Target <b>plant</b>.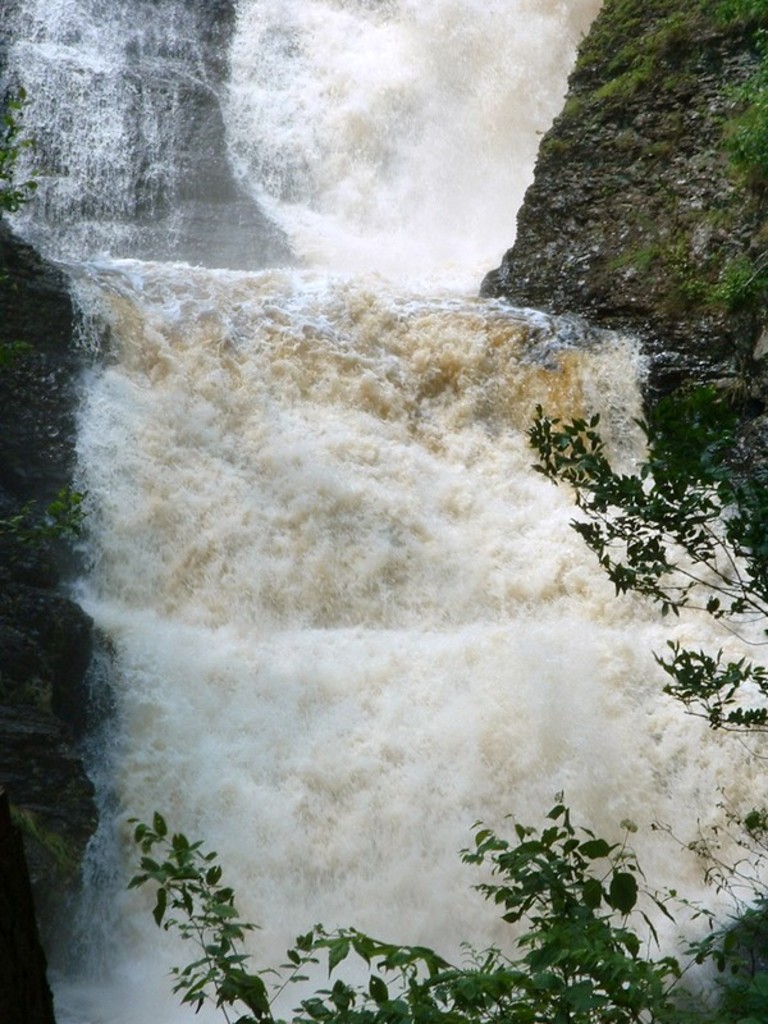
Target region: box(0, 63, 55, 228).
